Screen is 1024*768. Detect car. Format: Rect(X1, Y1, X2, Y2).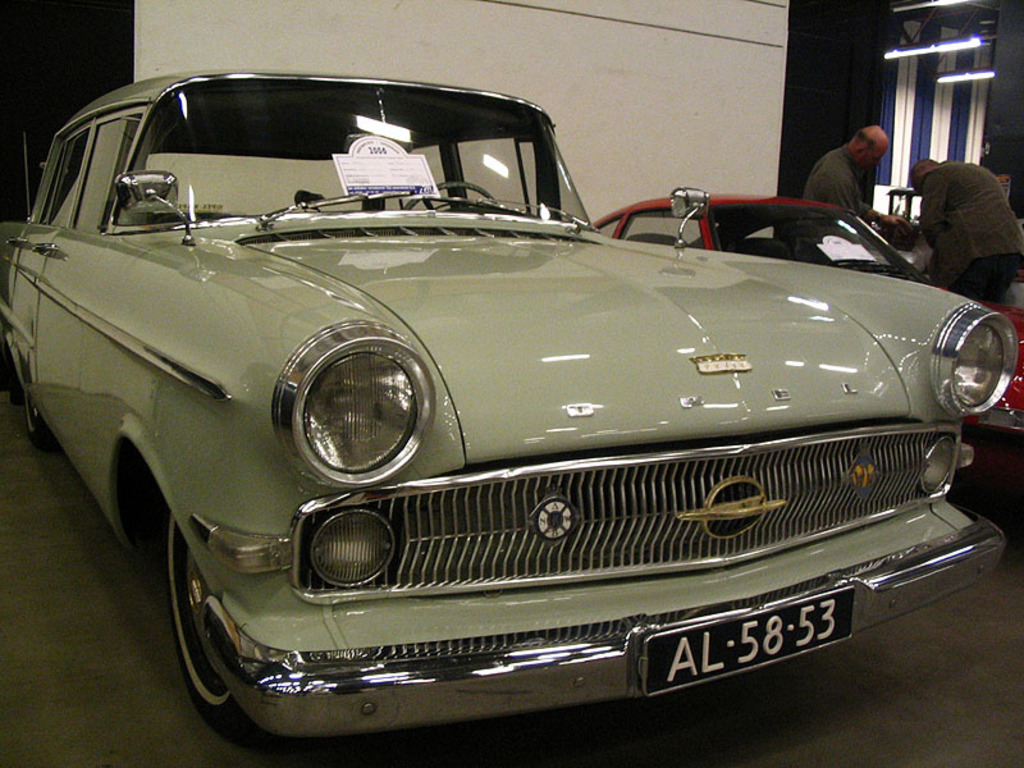
Rect(590, 192, 1023, 433).
